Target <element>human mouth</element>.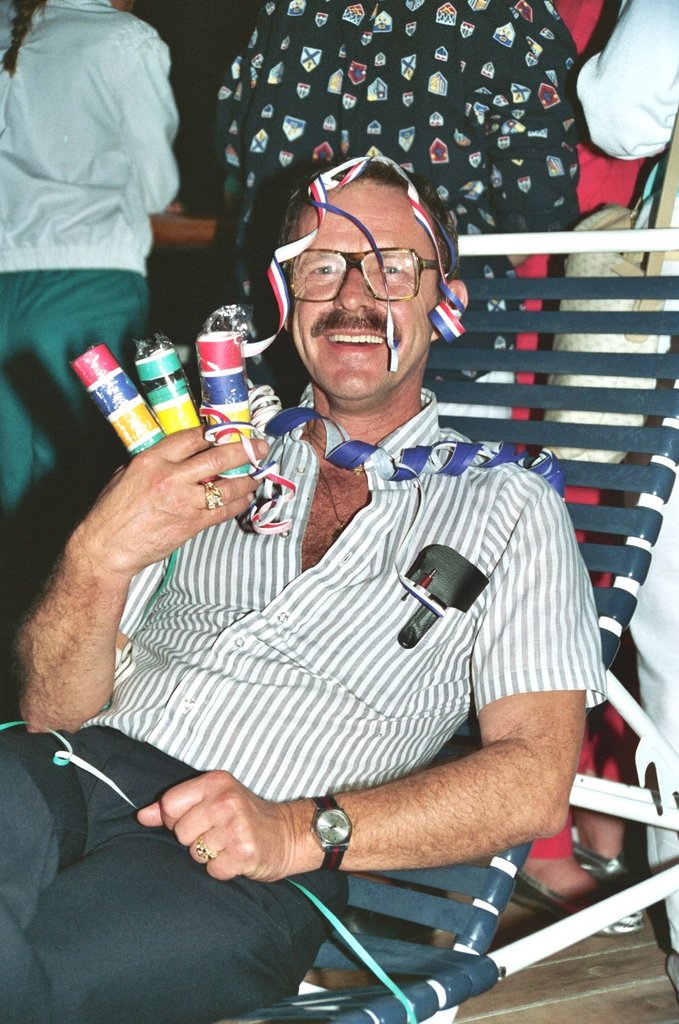
Target region: left=323, top=326, right=393, bottom=354.
